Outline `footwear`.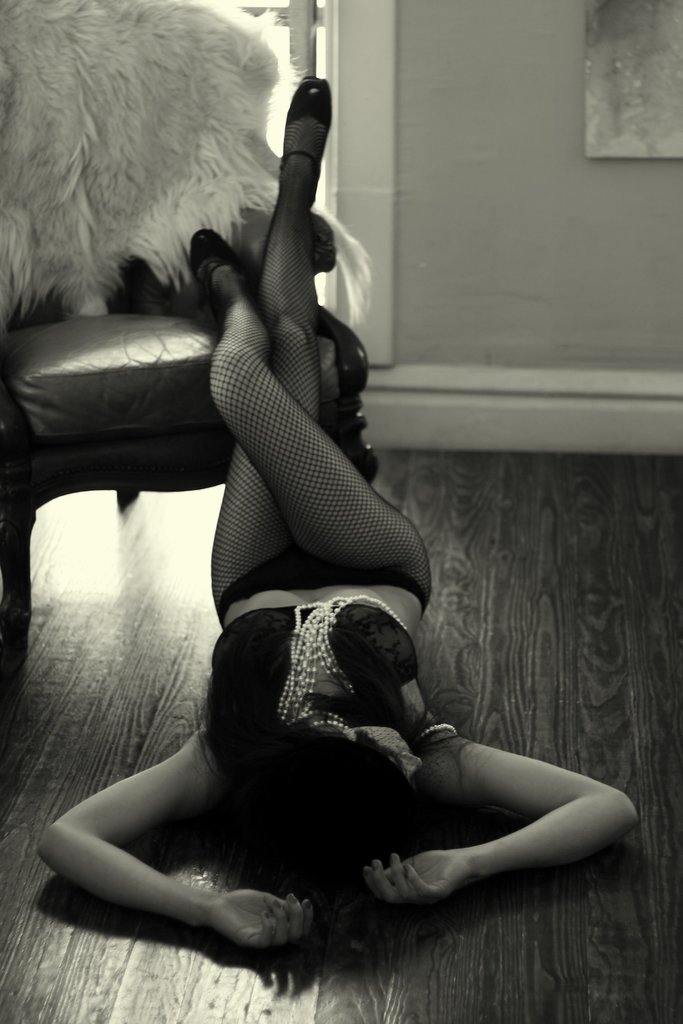
Outline: rect(274, 78, 333, 204).
